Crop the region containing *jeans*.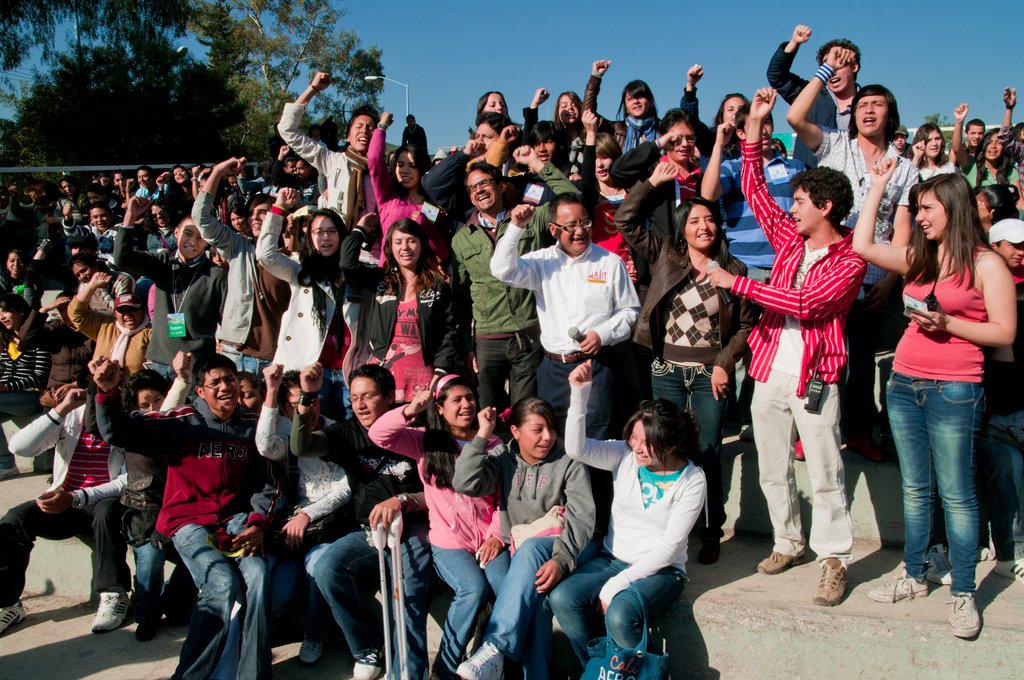
Crop region: <box>236,357,269,371</box>.
